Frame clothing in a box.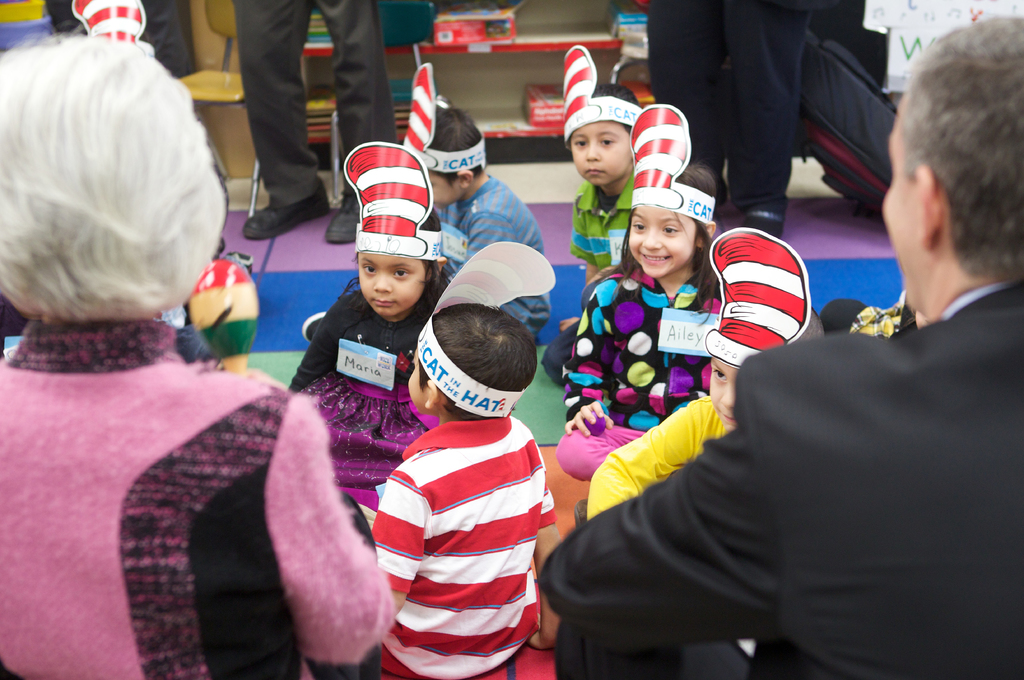
[x1=231, y1=0, x2=394, y2=200].
